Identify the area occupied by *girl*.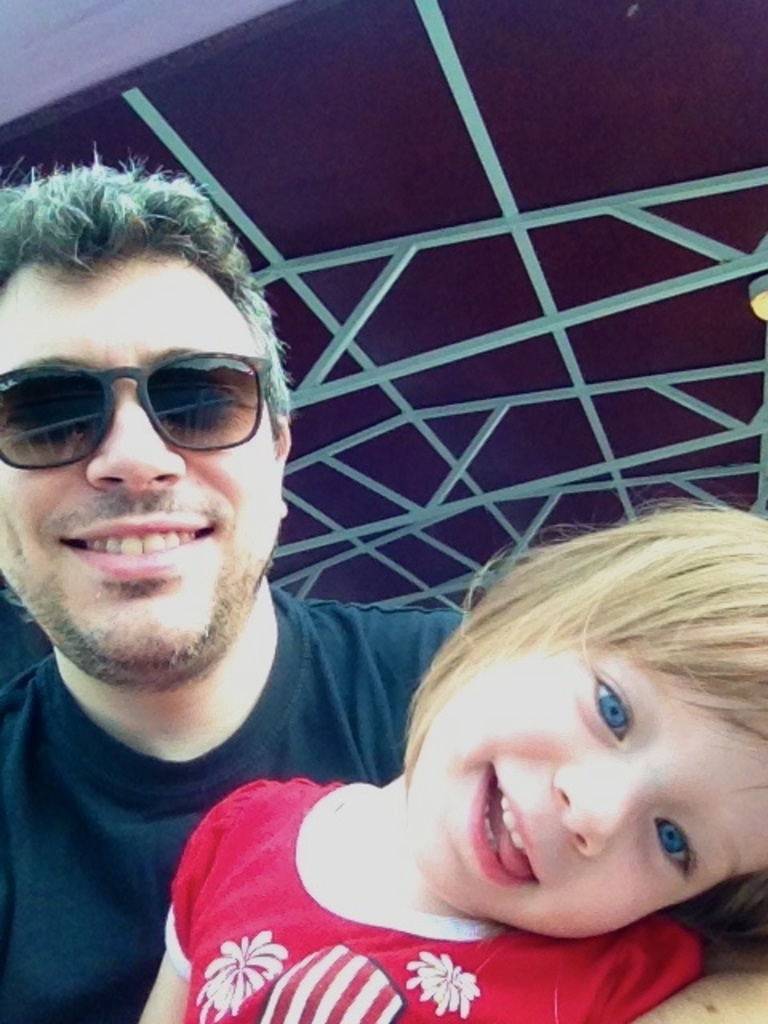
Area: (left=138, top=504, right=766, bottom=1022).
